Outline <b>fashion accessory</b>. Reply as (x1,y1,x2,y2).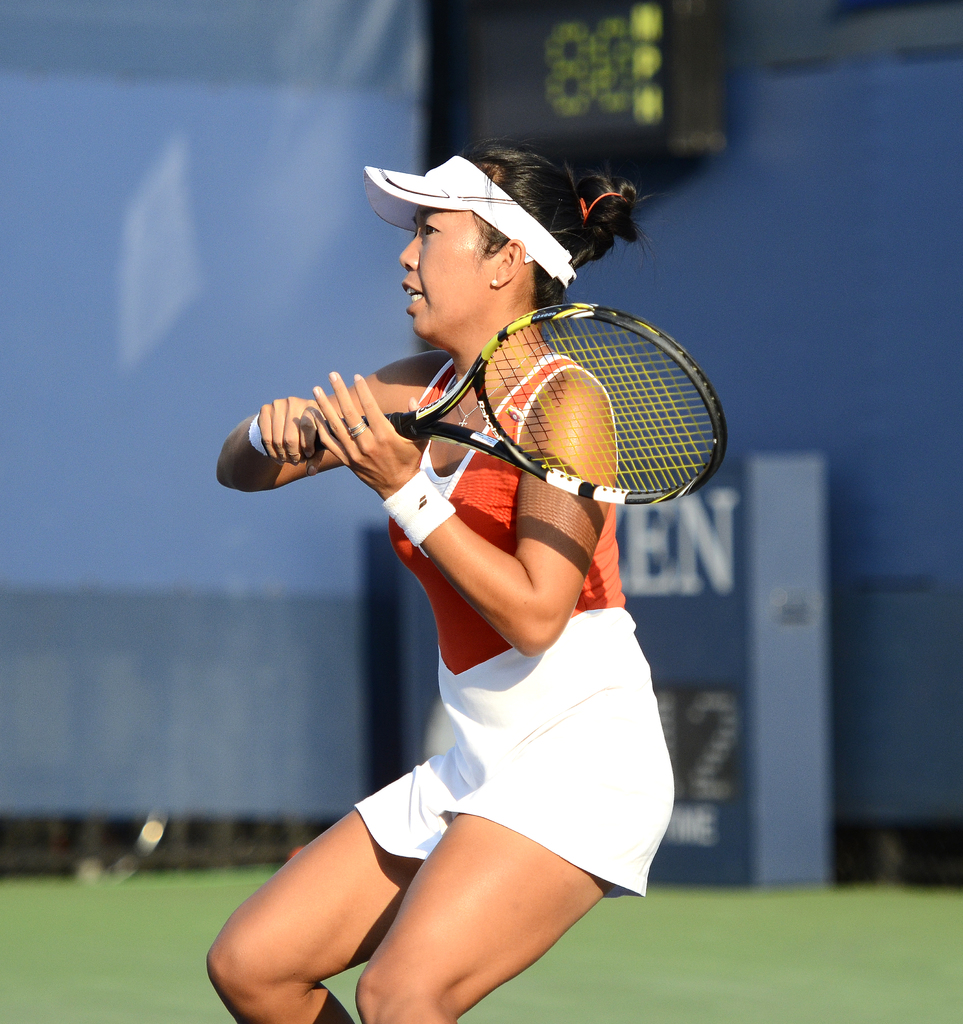
(457,339,549,433).
